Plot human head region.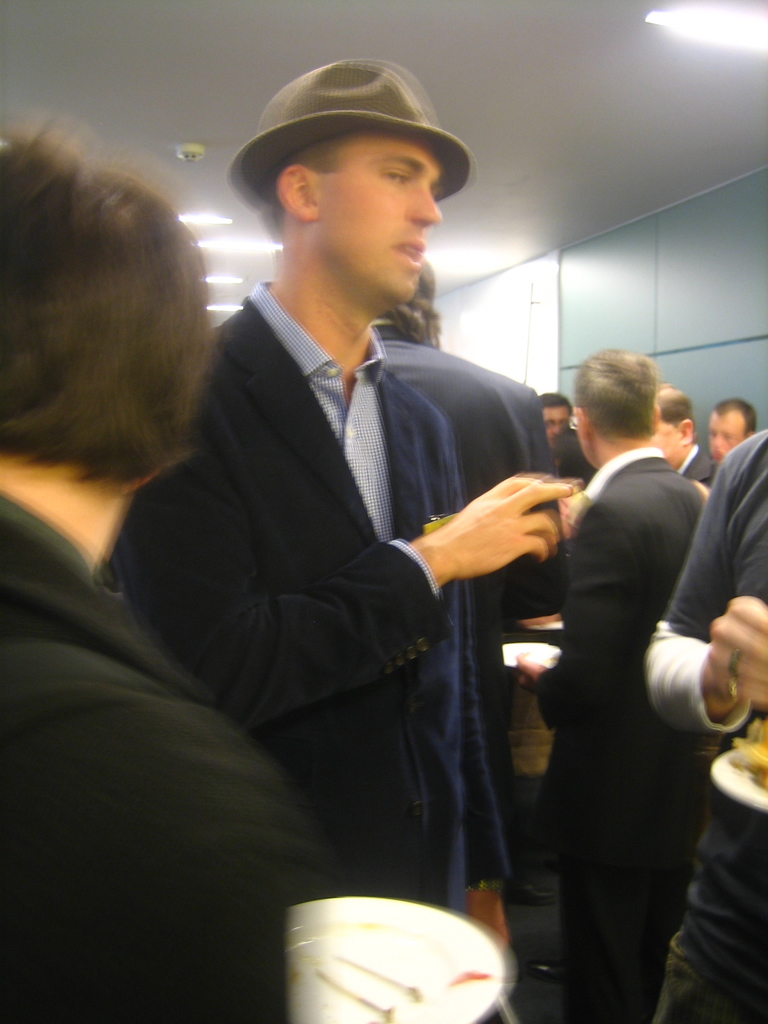
Plotted at (569,349,655,469).
